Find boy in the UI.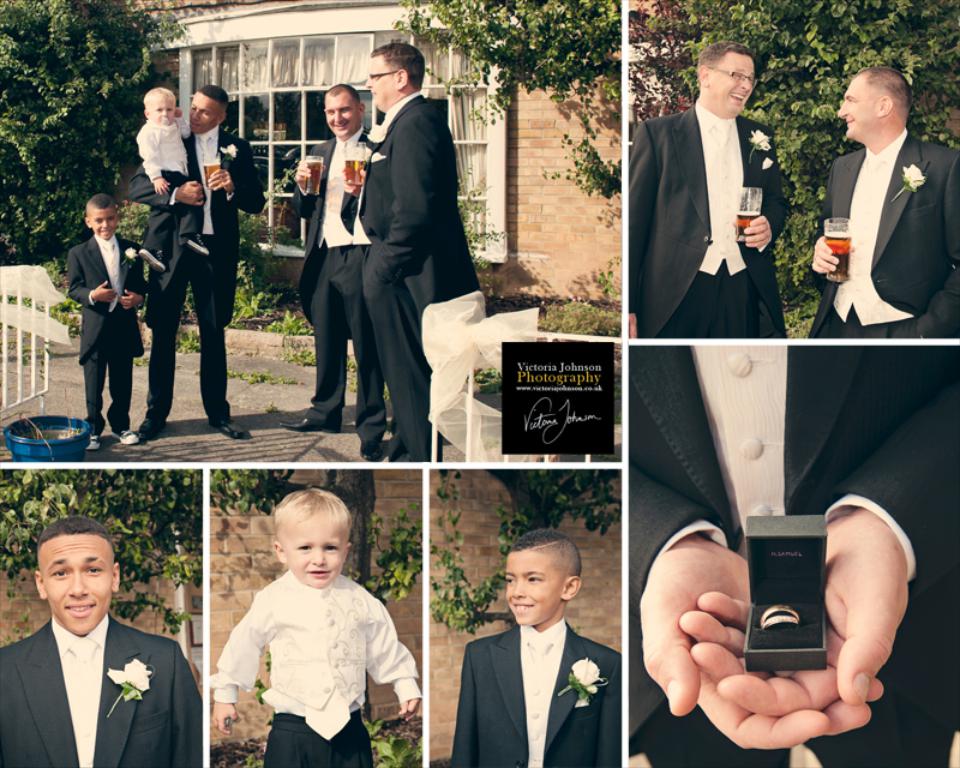
UI element at (x1=455, y1=524, x2=622, y2=767).
